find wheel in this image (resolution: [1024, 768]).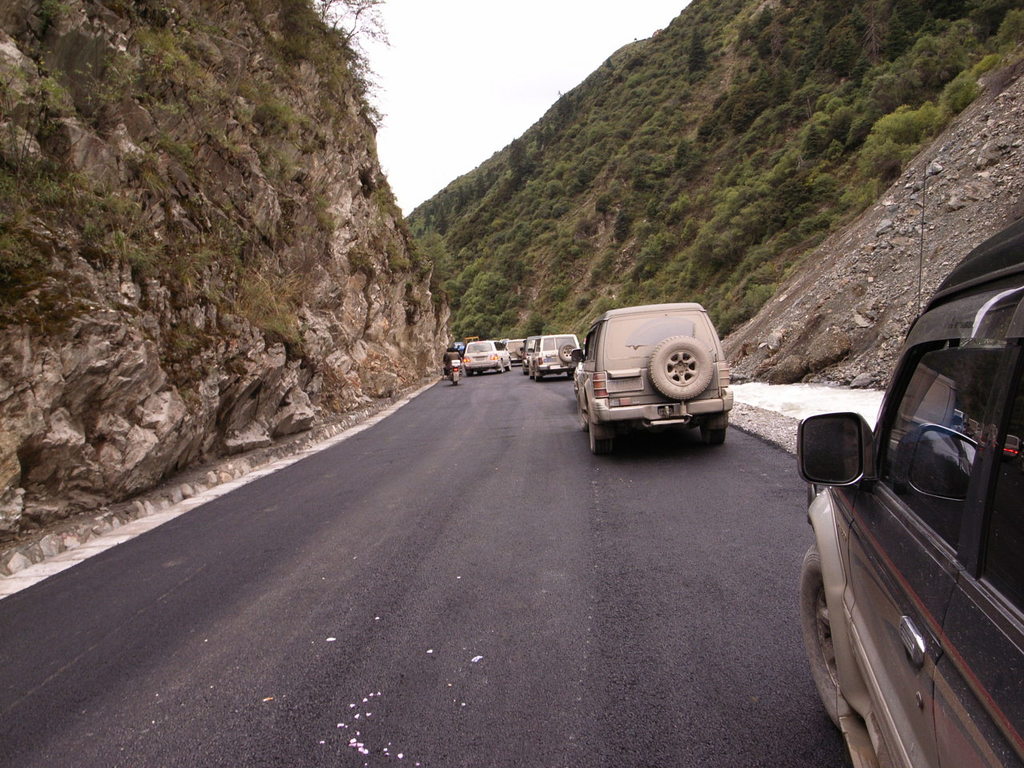
<region>554, 342, 575, 366</region>.
